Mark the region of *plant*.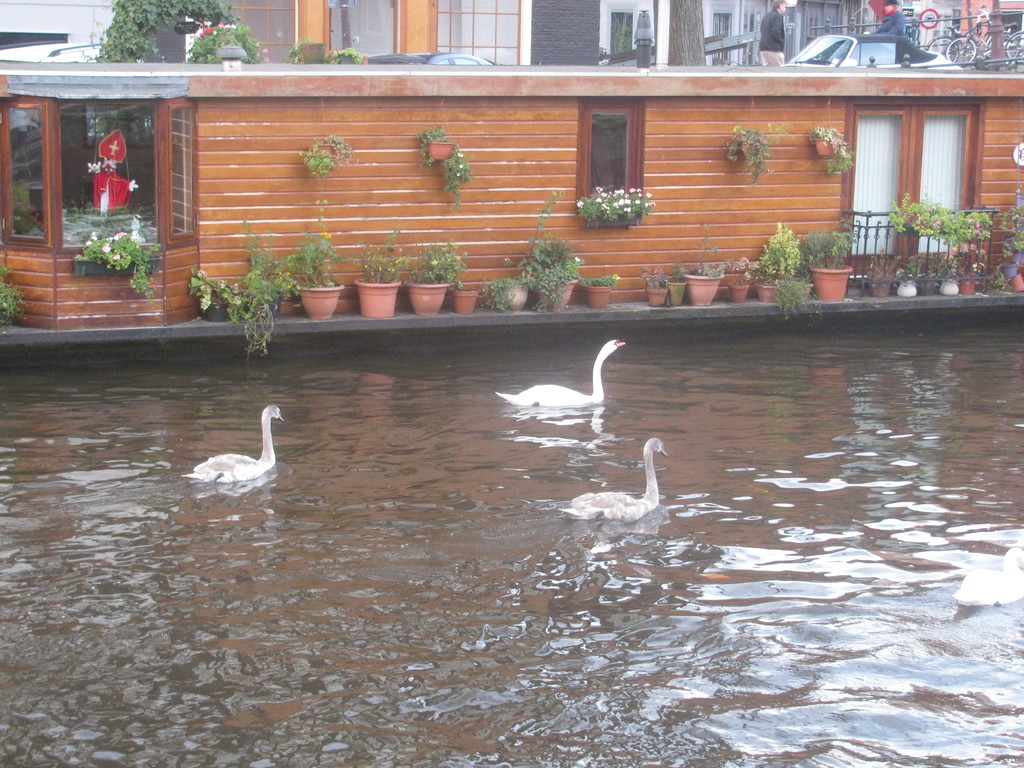
Region: locate(518, 180, 588, 315).
